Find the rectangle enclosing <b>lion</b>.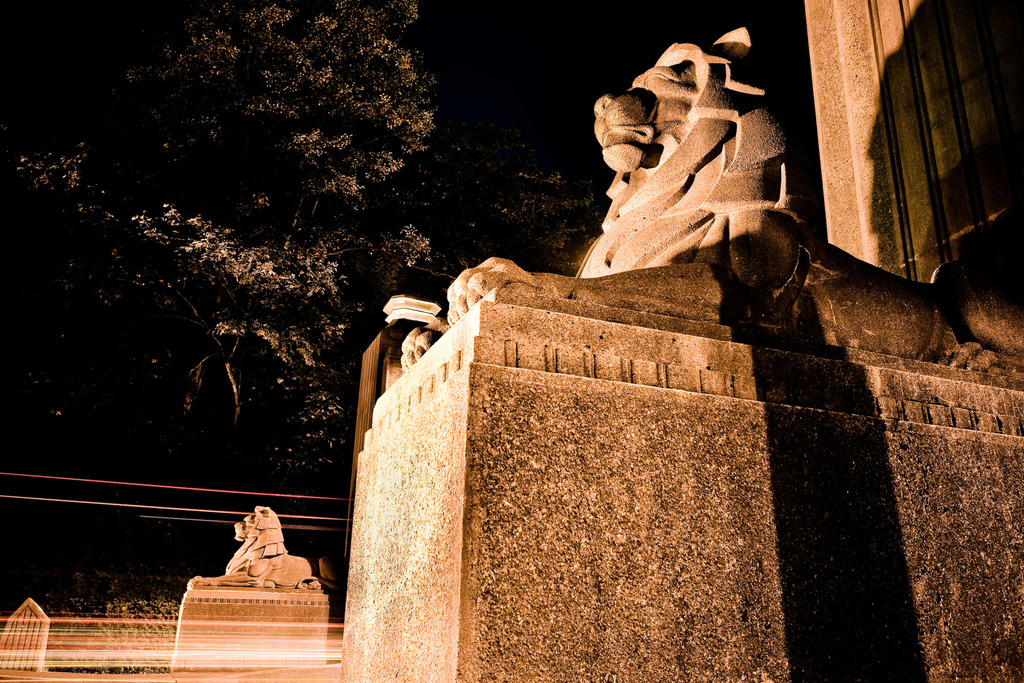
bbox=[186, 502, 324, 591].
